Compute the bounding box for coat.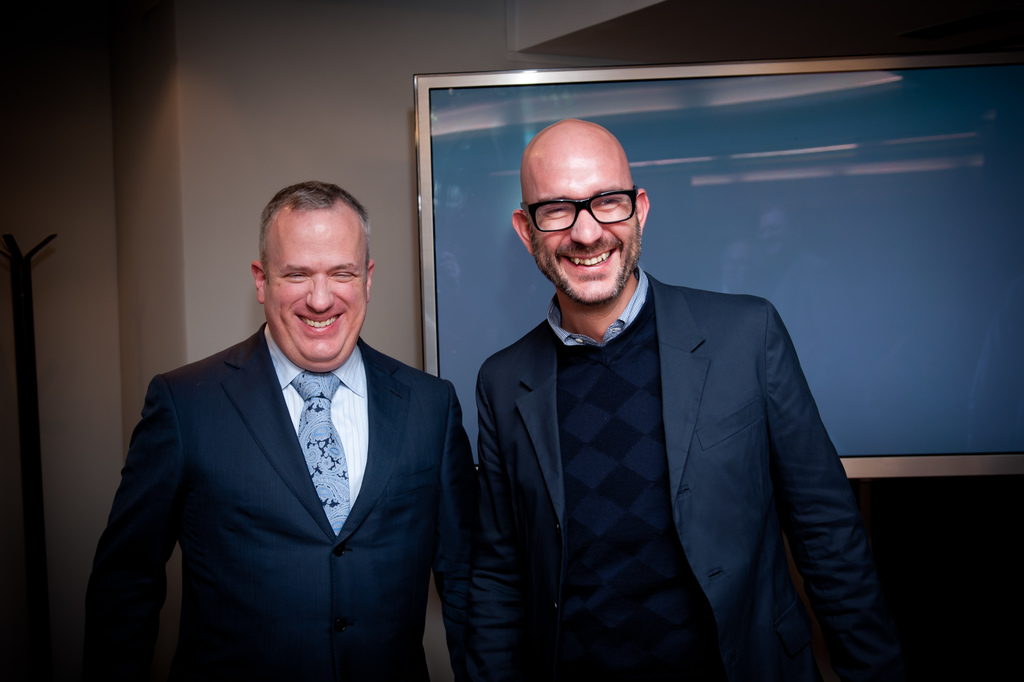
472 272 897 680.
